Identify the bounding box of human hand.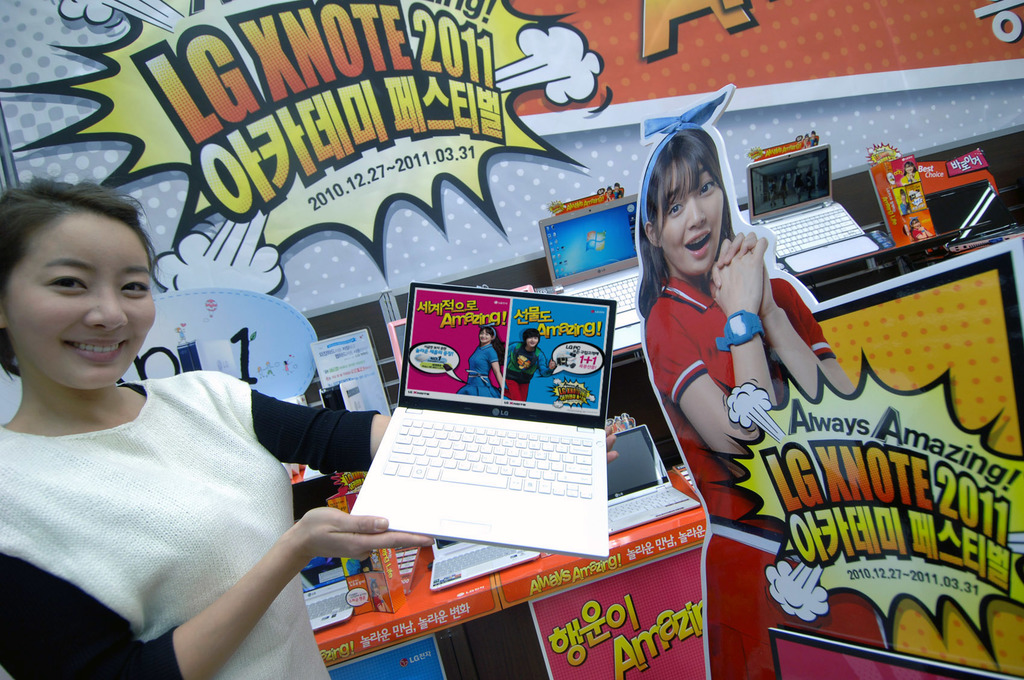
{"x1": 917, "y1": 226, "x2": 926, "y2": 233}.
